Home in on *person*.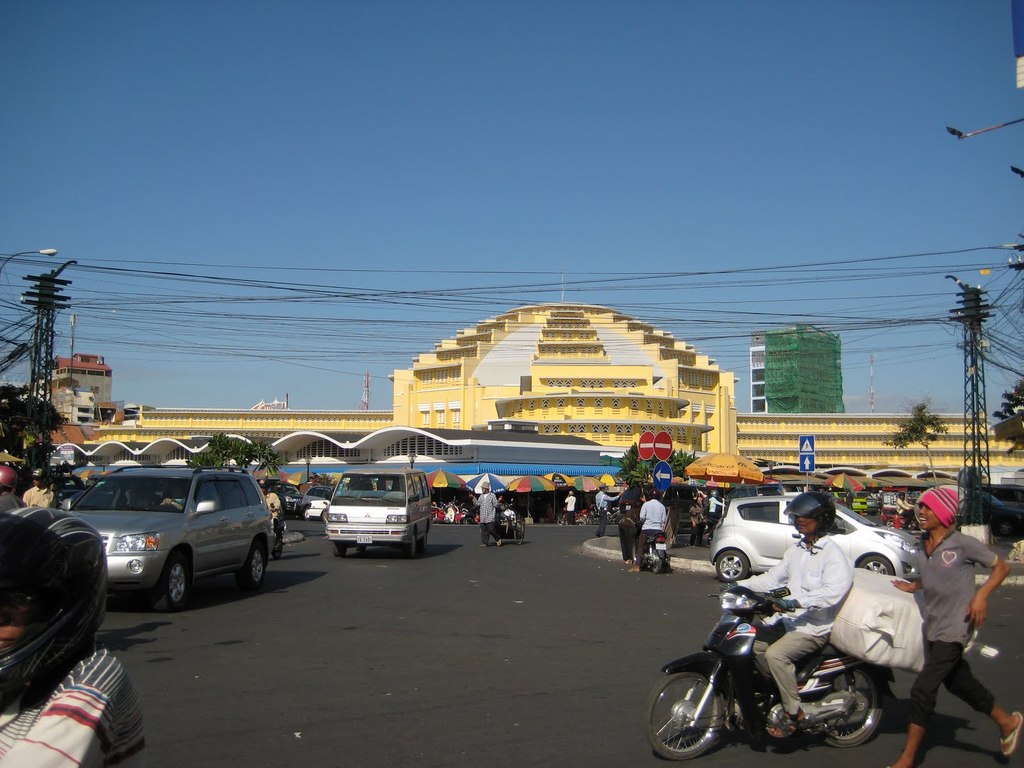
Homed in at (24,466,55,520).
